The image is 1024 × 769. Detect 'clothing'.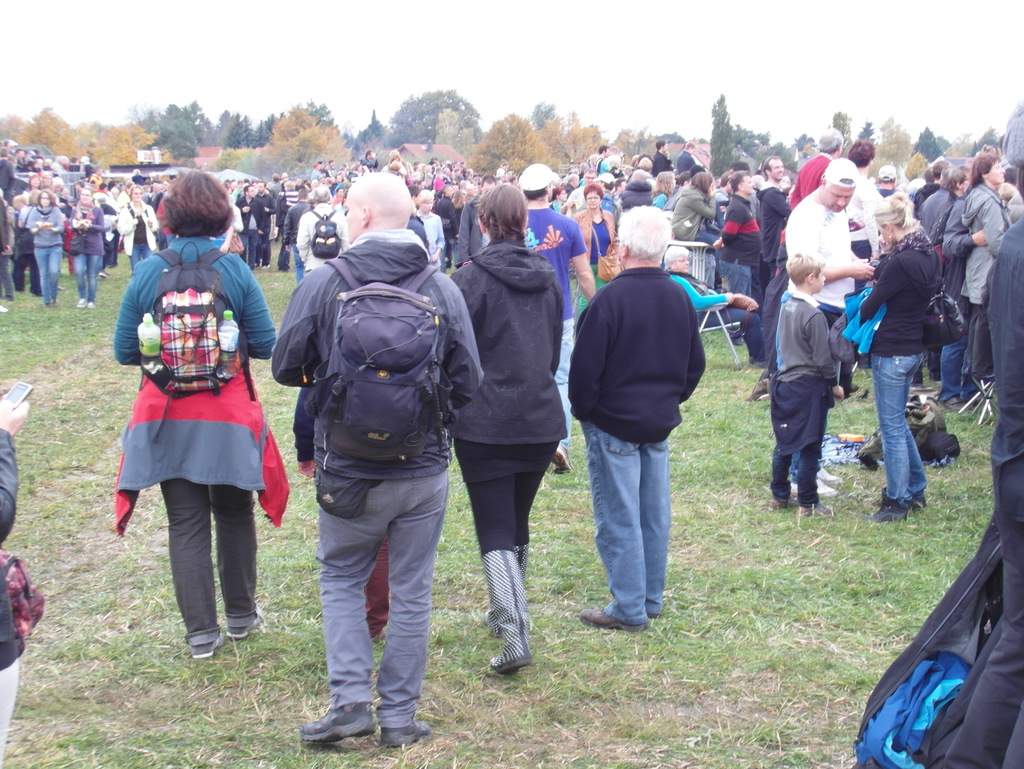
Detection: [left=0, top=437, right=20, bottom=765].
